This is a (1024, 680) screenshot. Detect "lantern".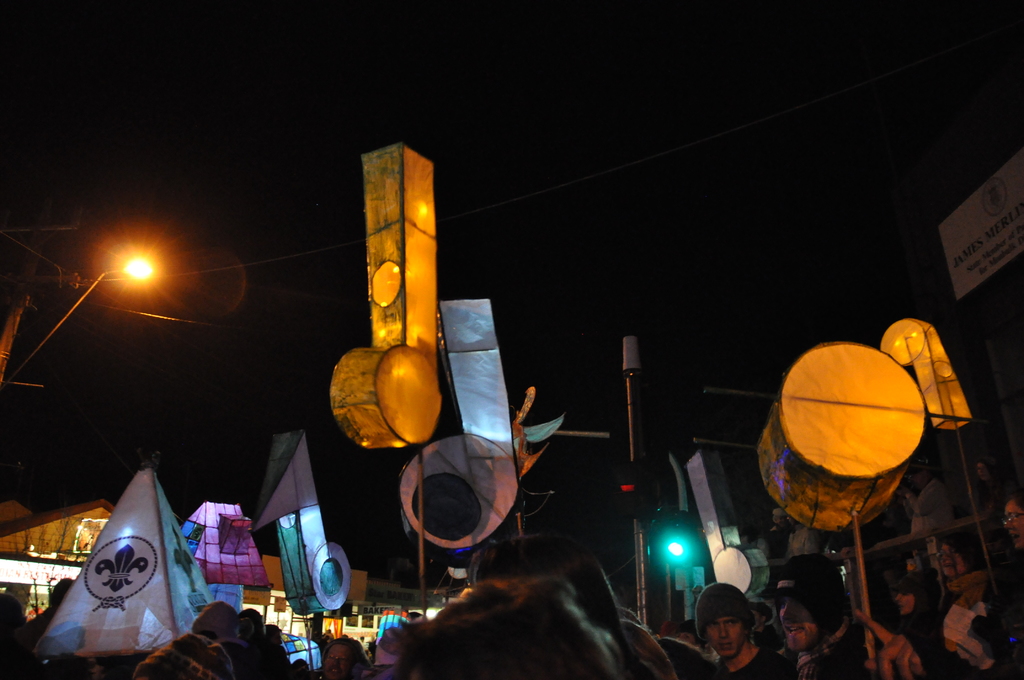
Rect(31, 448, 196, 652).
